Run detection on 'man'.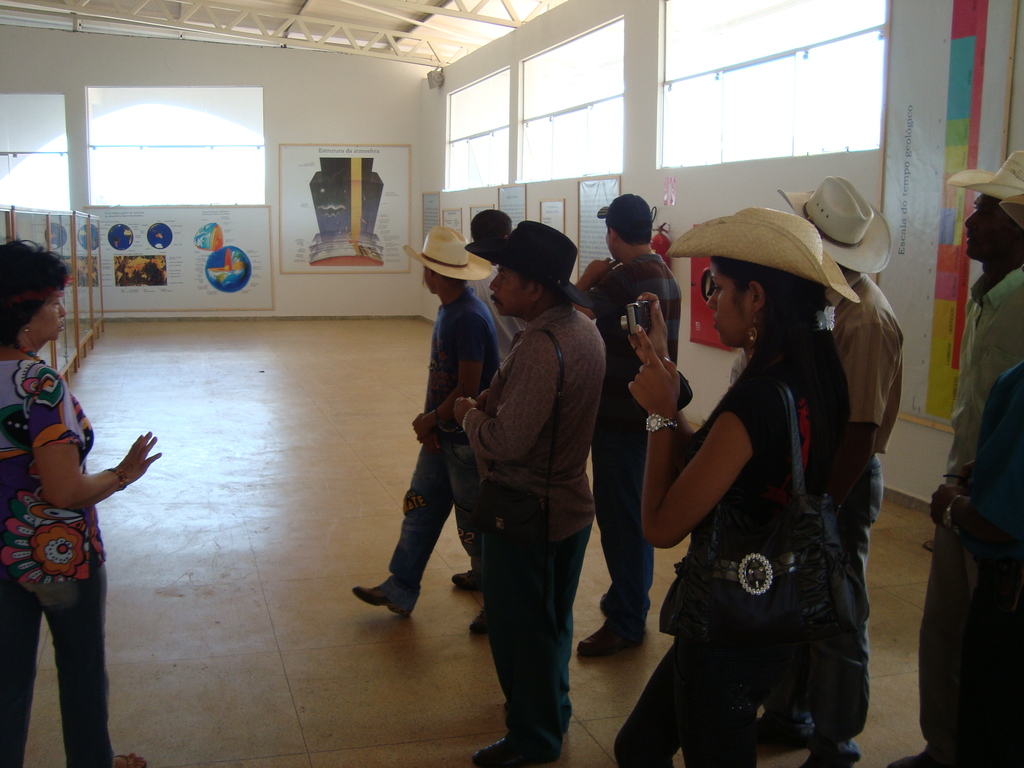
Result: locate(351, 225, 504, 615).
